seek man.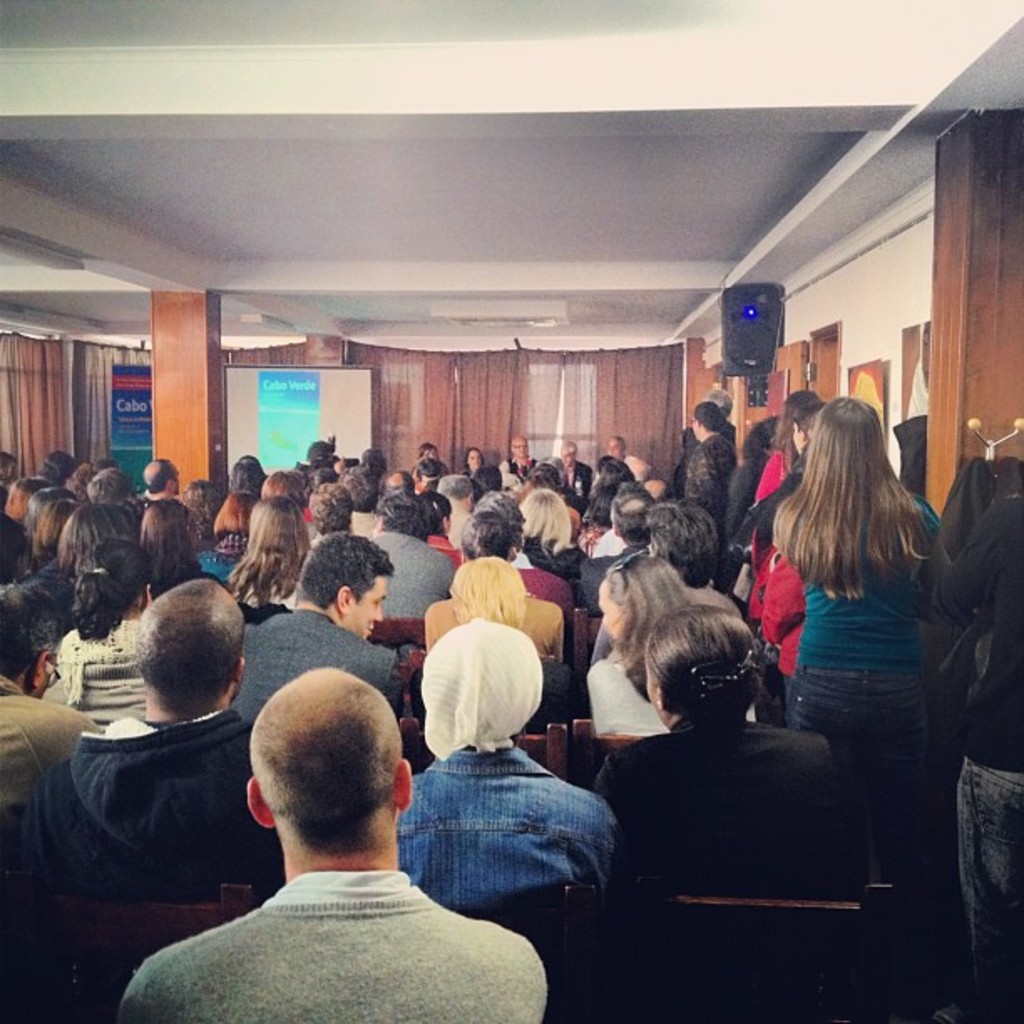
[x1=556, y1=442, x2=596, y2=502].
